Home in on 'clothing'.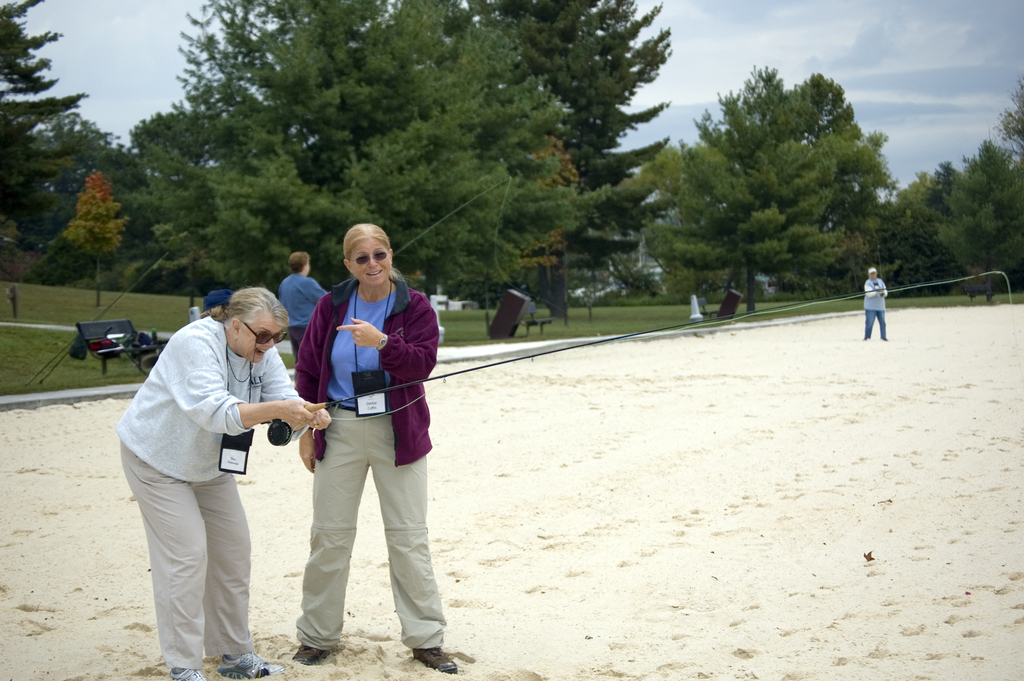
Homed in at (x1=287, y1=263, x2=428, y2=655).
